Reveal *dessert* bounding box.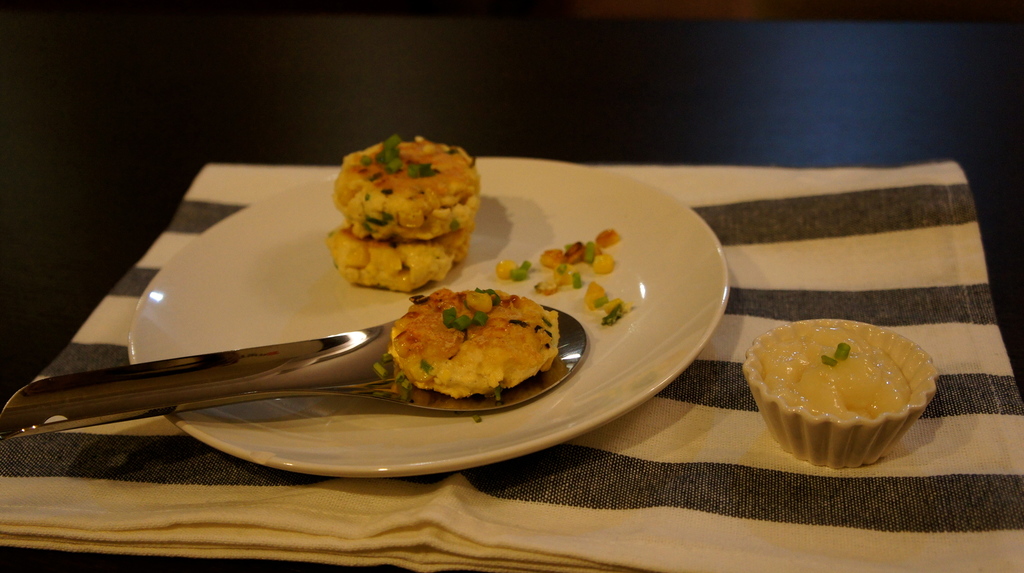
Revealed: (x1=332, y1=136, x2=481, y2=291).
